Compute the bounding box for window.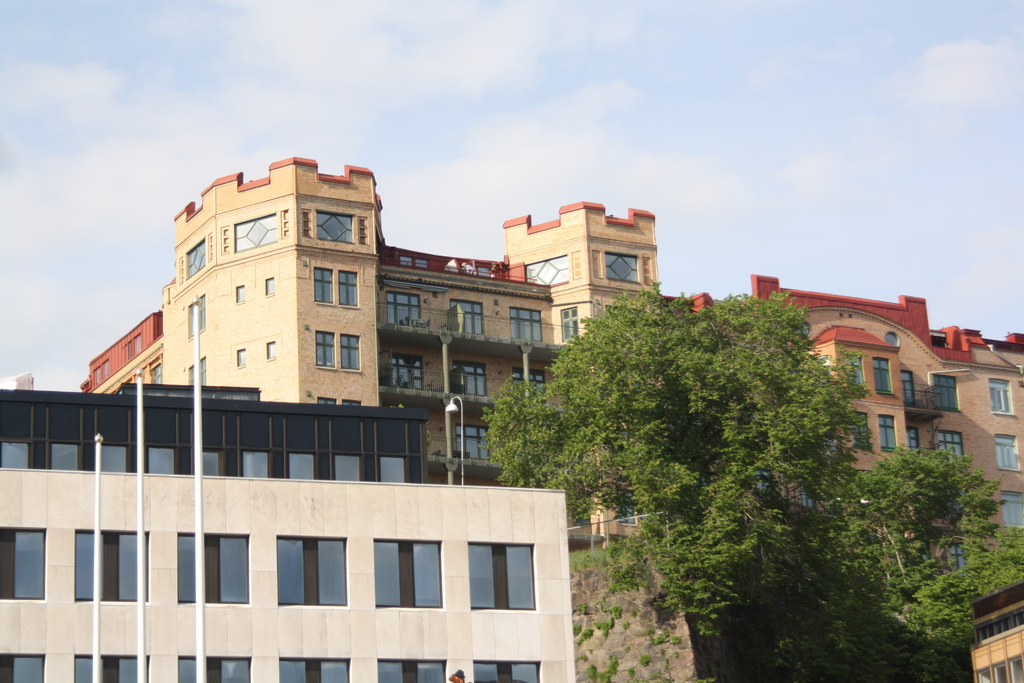
(left=77, top=530, right=148, bottom=601).
